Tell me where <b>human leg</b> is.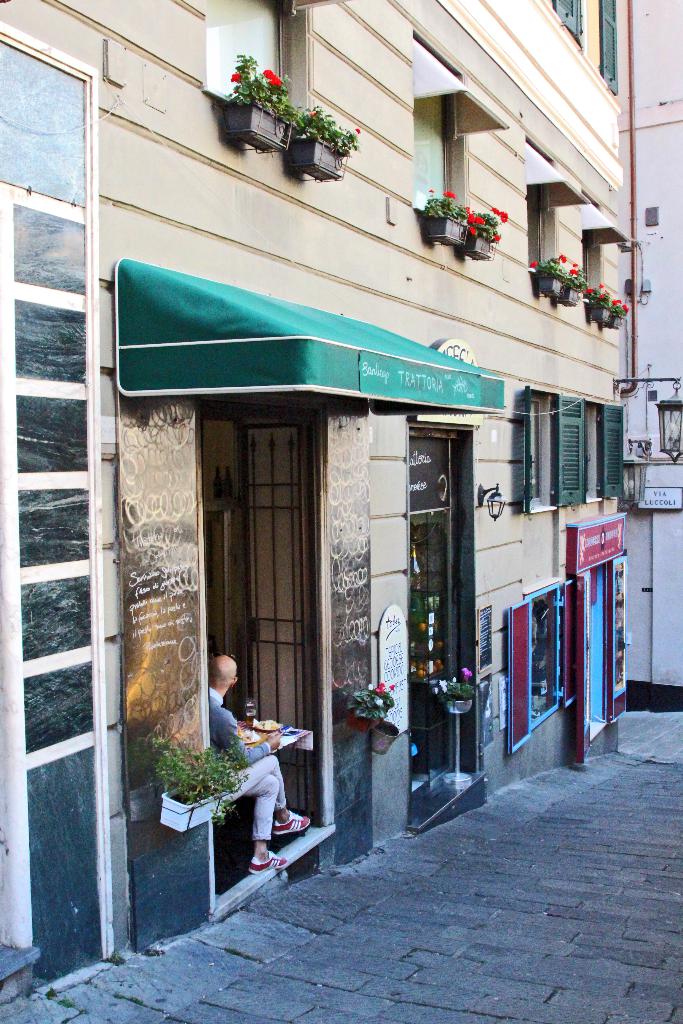
<b>human leg</b> is at (222,758,311,836).
